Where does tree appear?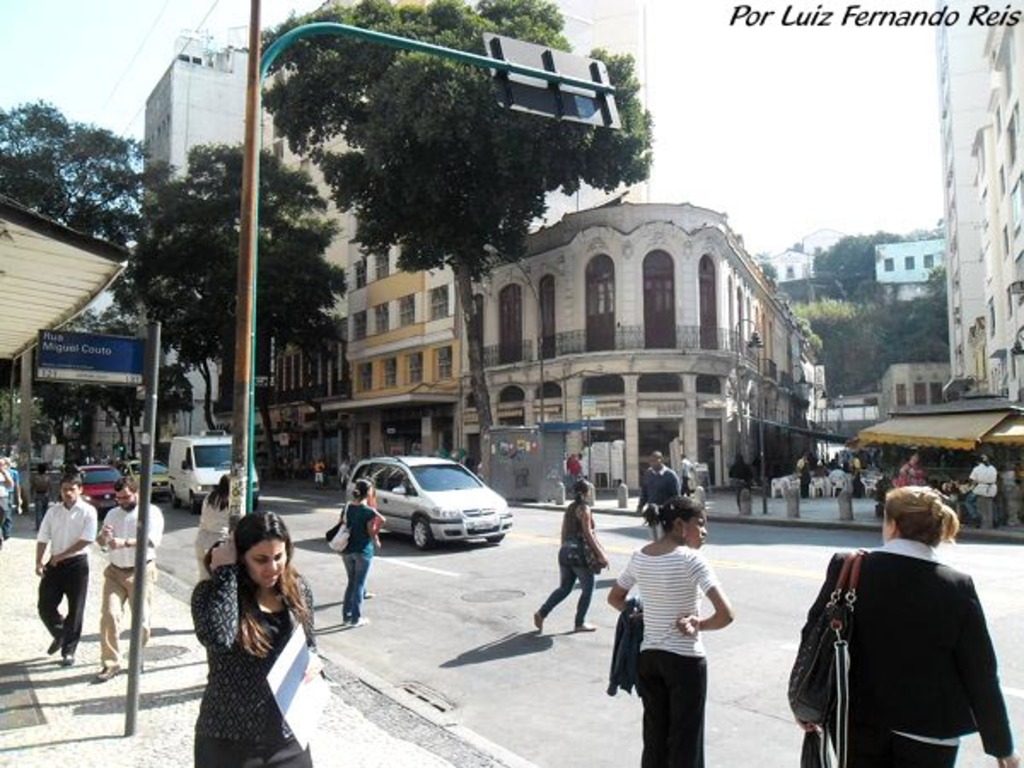
Appears at [left=0, top=99, right=174, bottom=253].
